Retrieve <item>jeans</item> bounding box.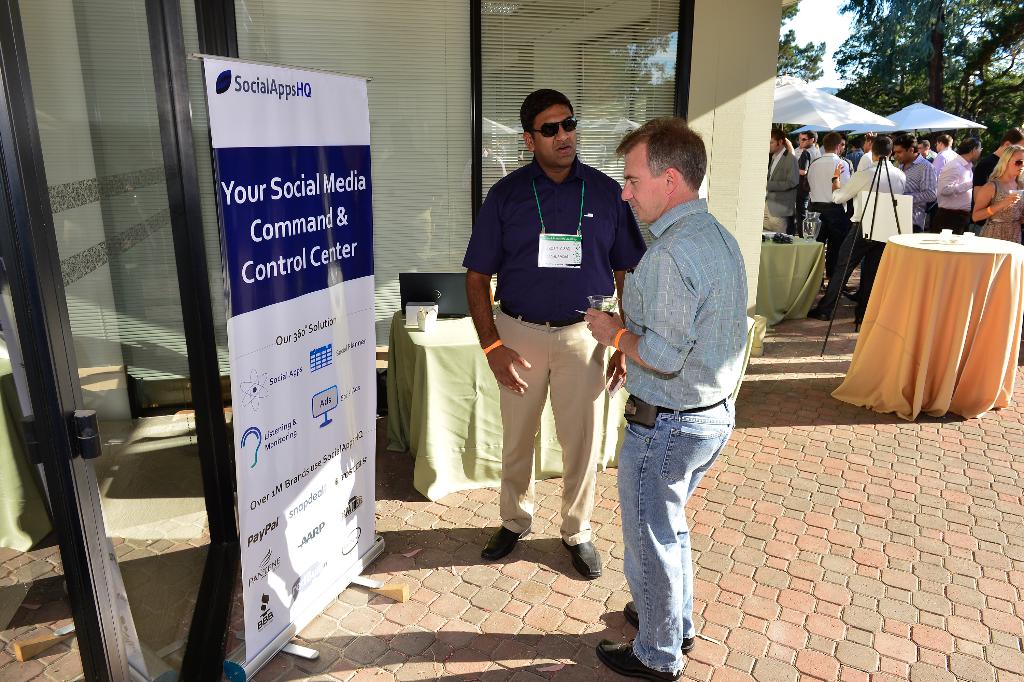
Bounding box: (left=483, top=313, right=618, bottom=551).
